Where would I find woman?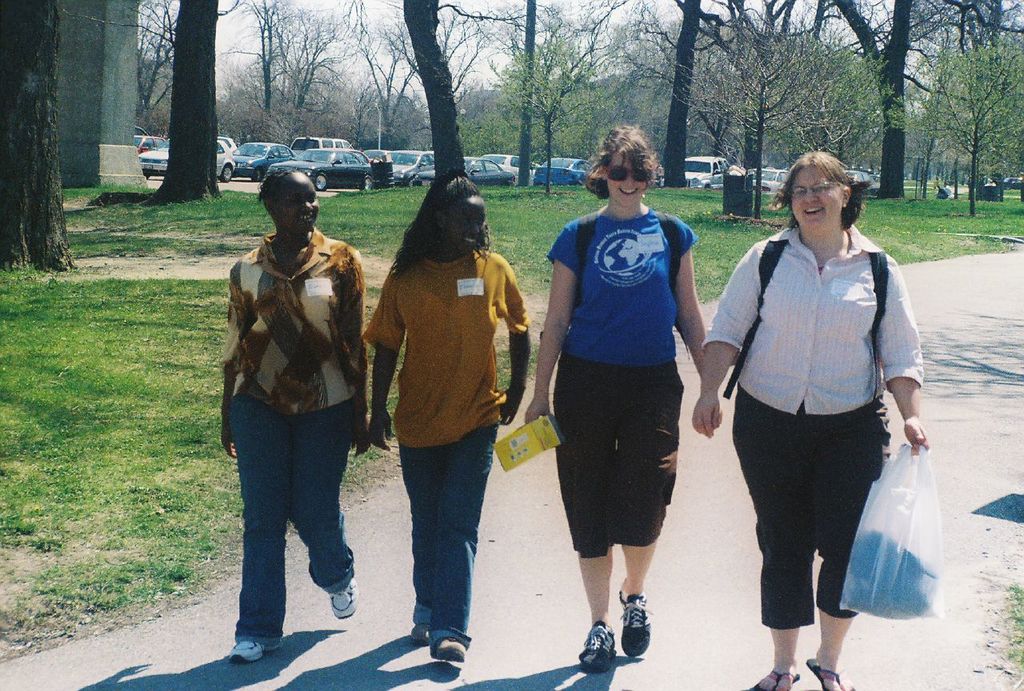
At bbox=(212, 162, 374, 682).
